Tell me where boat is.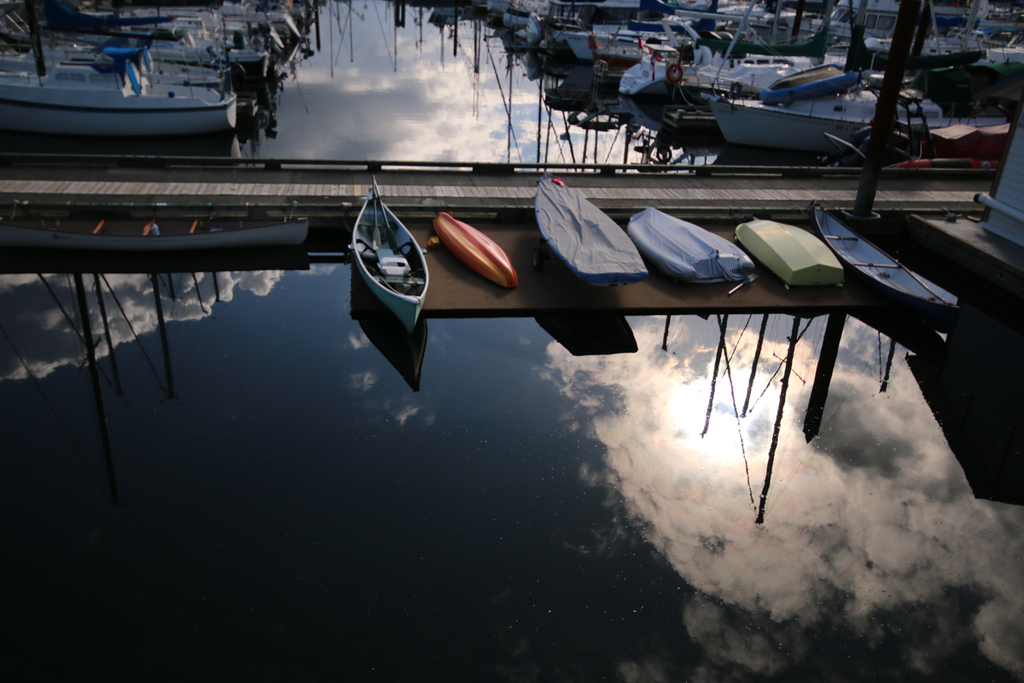
boat is at x1=728 y1=214 x2=845 y2=286.
